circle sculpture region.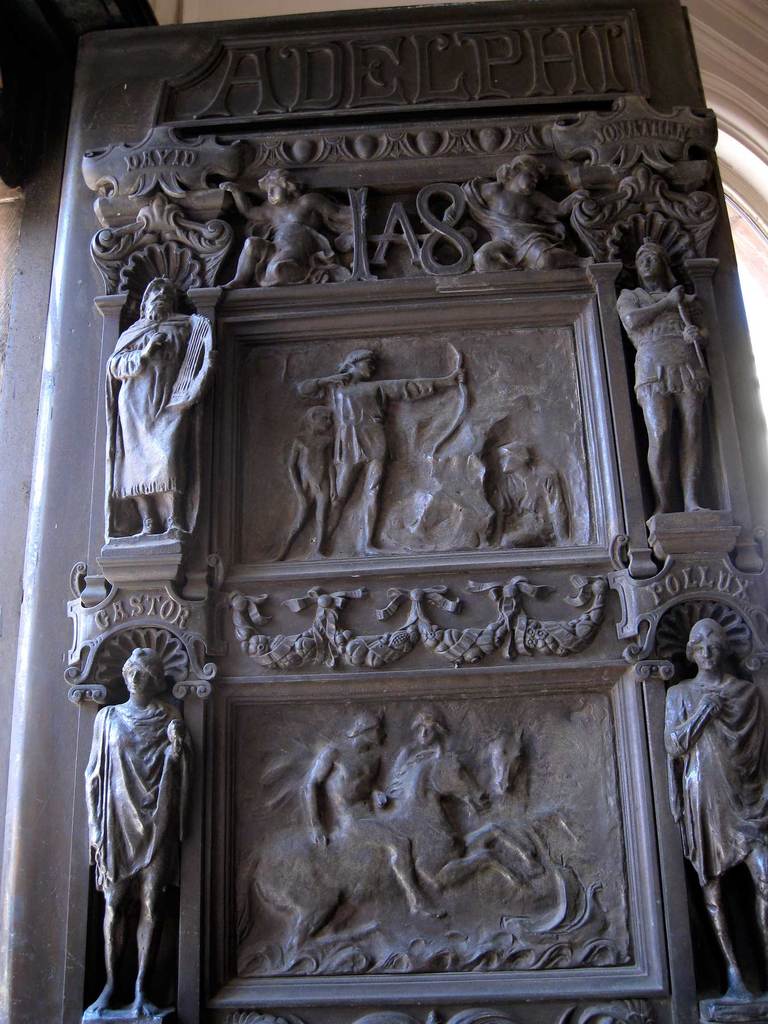
Region: <region>280, 338, 481, 567</region>.
